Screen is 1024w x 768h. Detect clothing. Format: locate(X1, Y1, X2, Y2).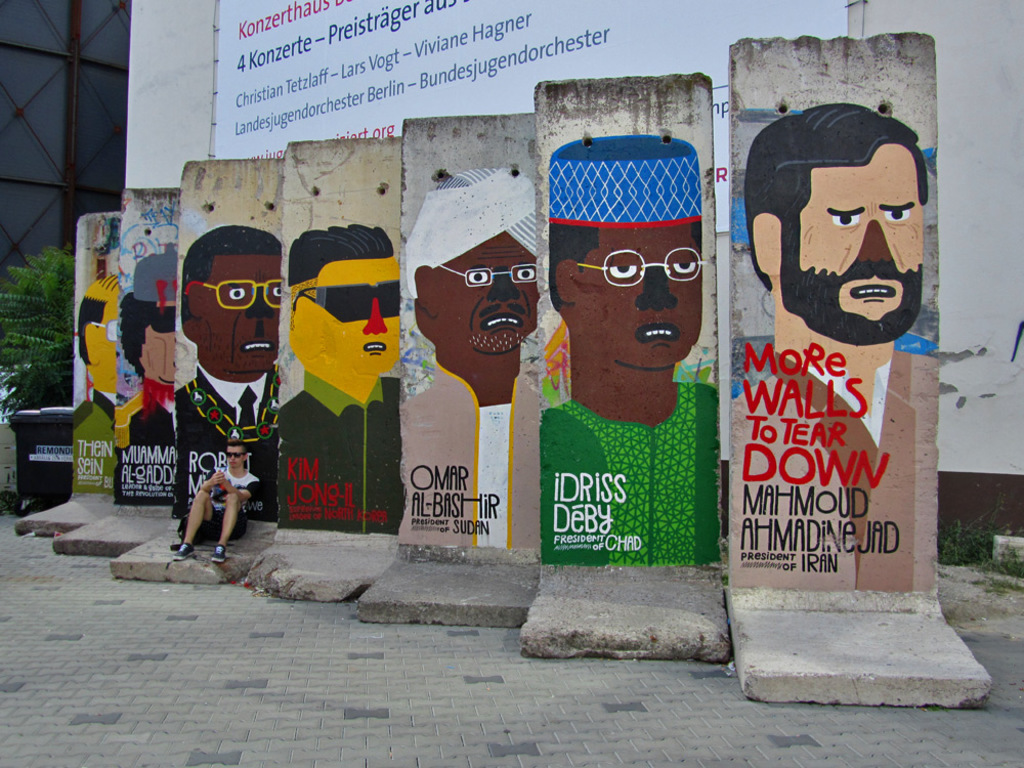
locate(532, 366, 728, 559).
